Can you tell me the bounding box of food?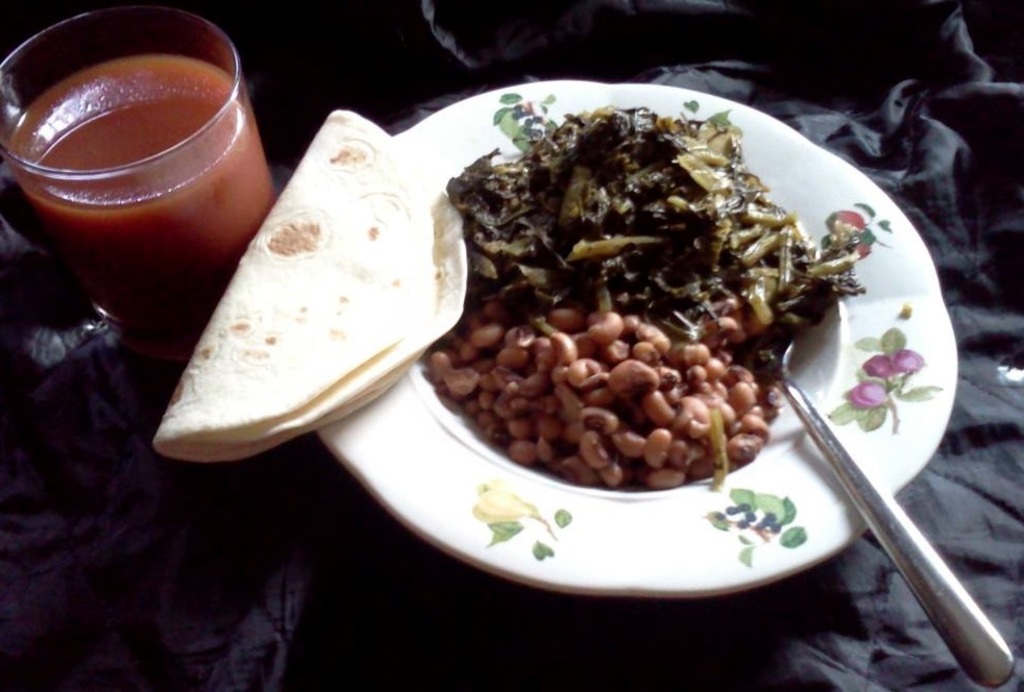
438/70/838/524.
